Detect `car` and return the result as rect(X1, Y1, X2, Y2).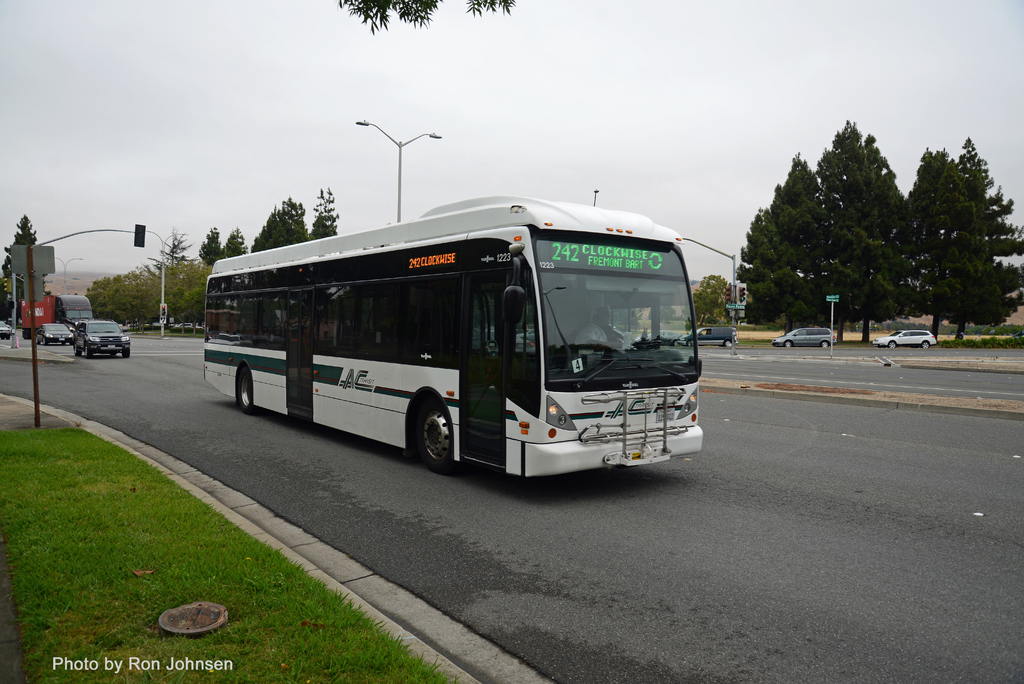
rect(774, 329, 834, 349).
